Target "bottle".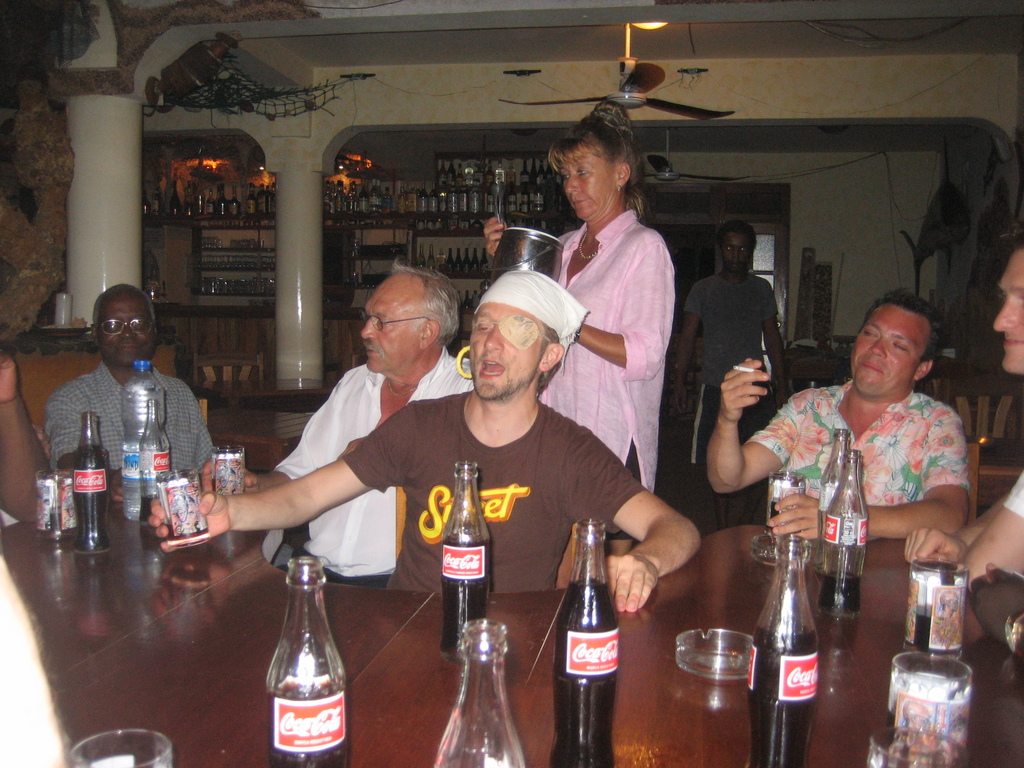
Target region: locate(454, 160, 465, 179).
